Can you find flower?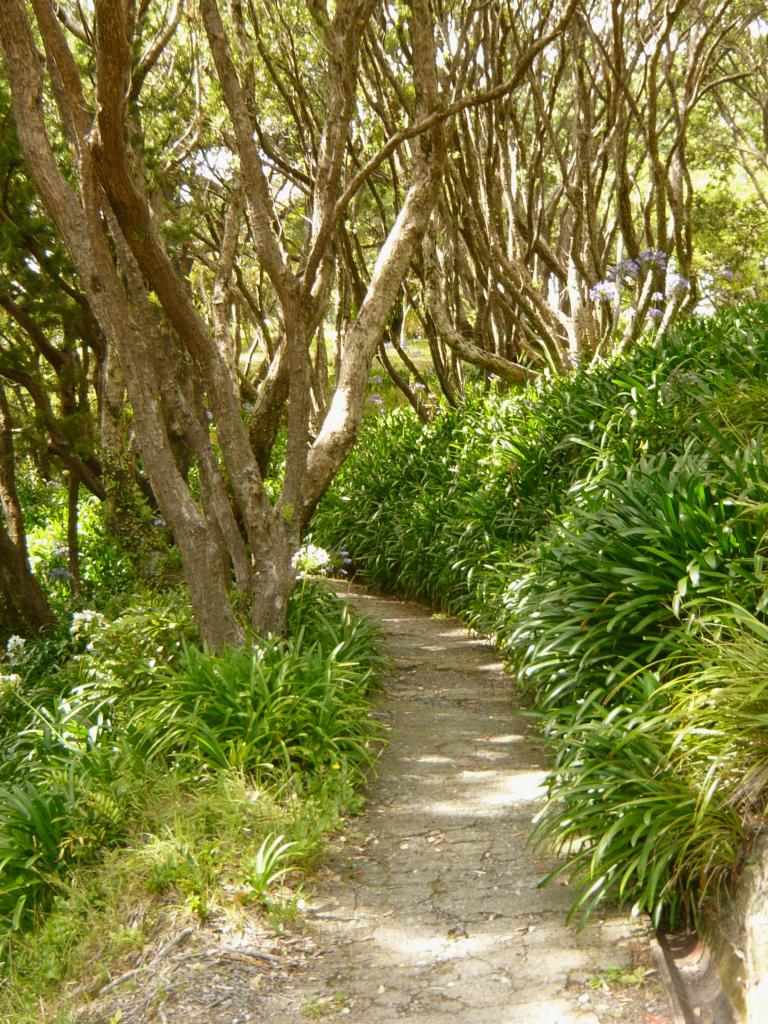
Yes, bounding box: rect(719, 266, 735, 278).
